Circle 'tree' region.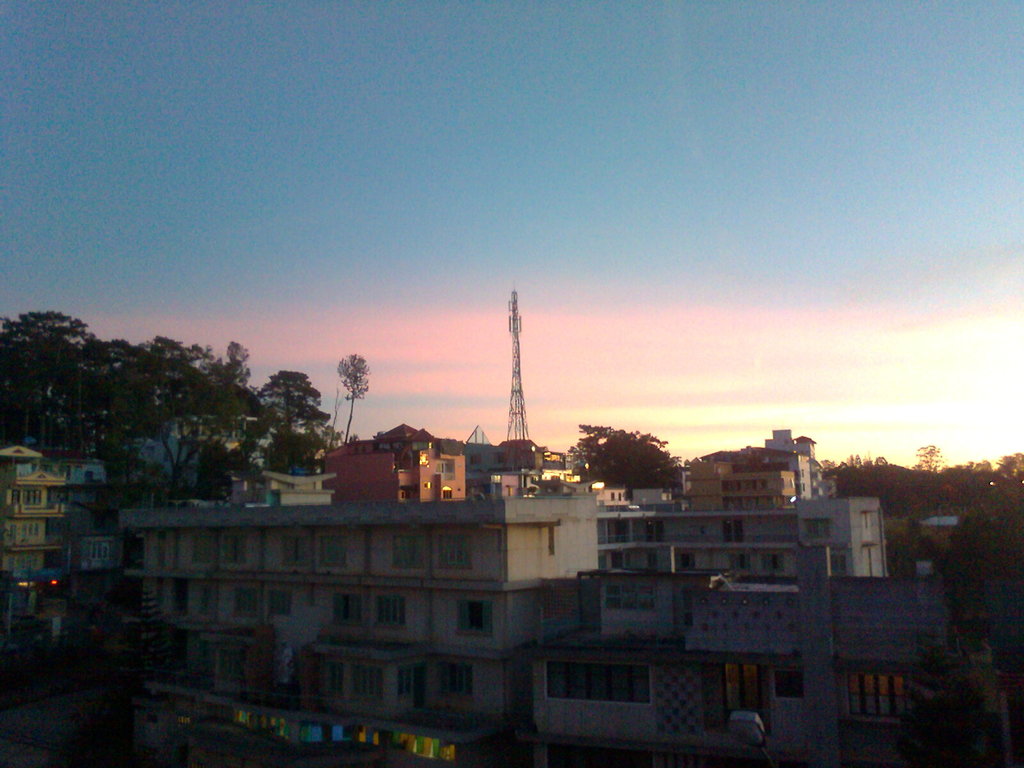
Region: [x1=49, y1=325, x2=271, y2=495].
